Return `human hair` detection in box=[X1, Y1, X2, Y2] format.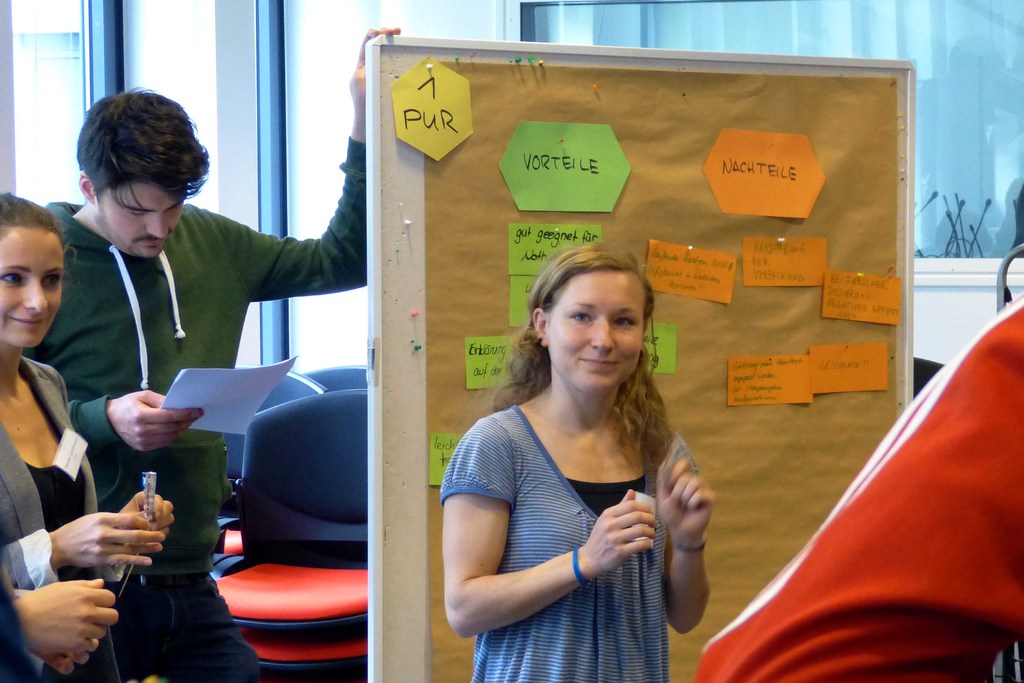
box=[0, 188, 70, 350].
